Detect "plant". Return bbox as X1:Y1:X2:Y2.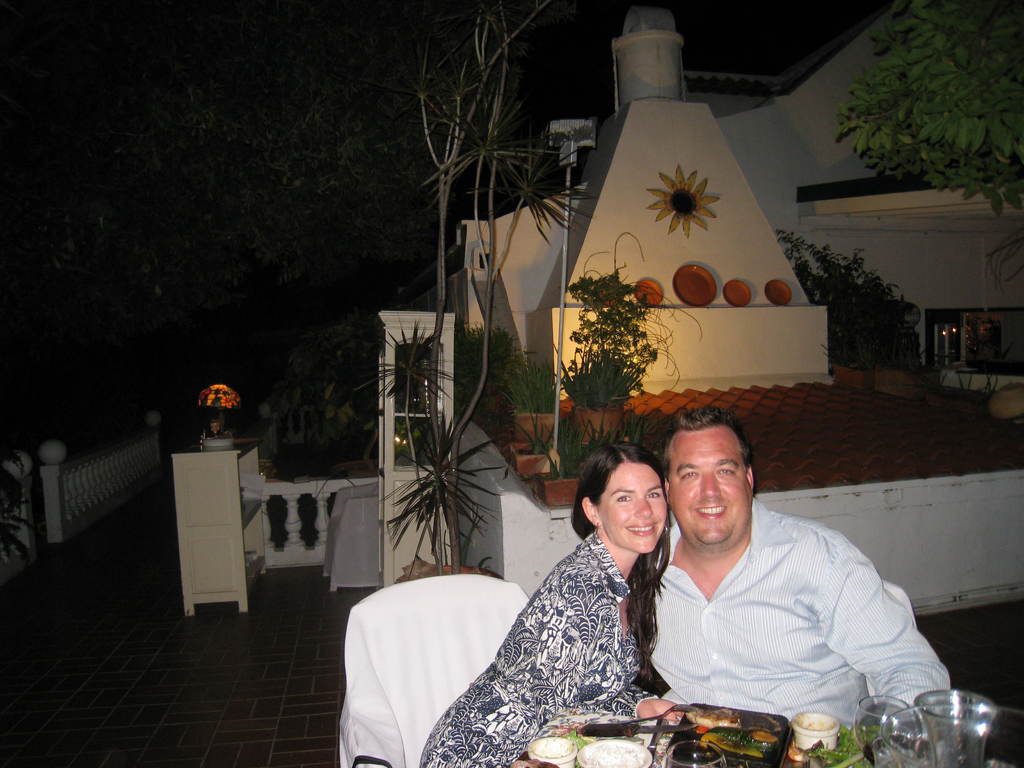
507:409:554:456.
